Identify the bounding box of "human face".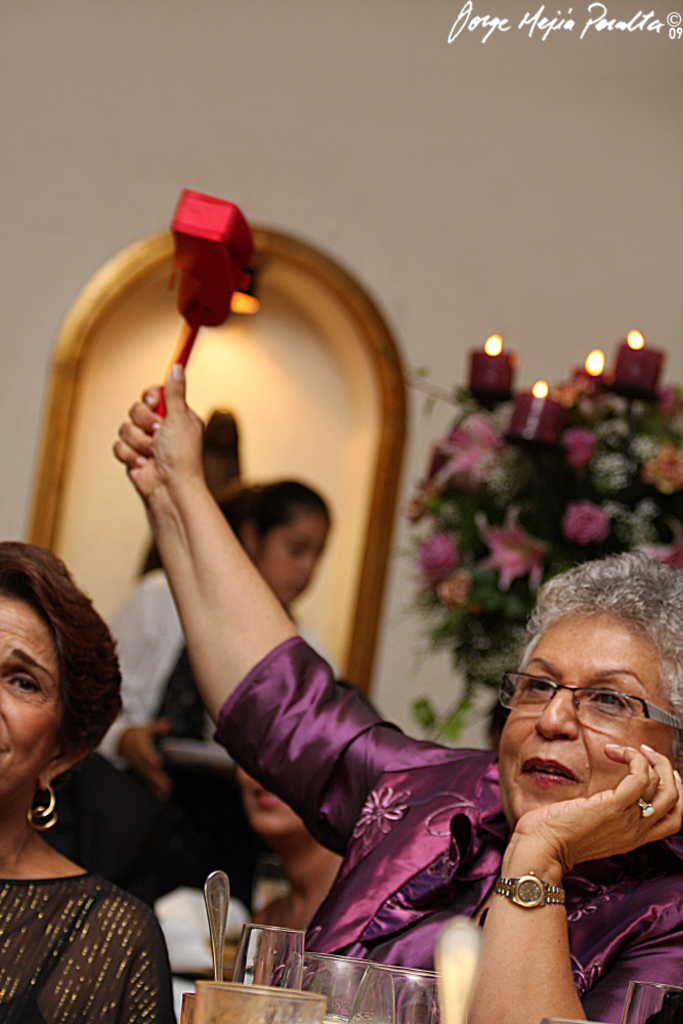
bbox=[264, 511, 323, 600].
